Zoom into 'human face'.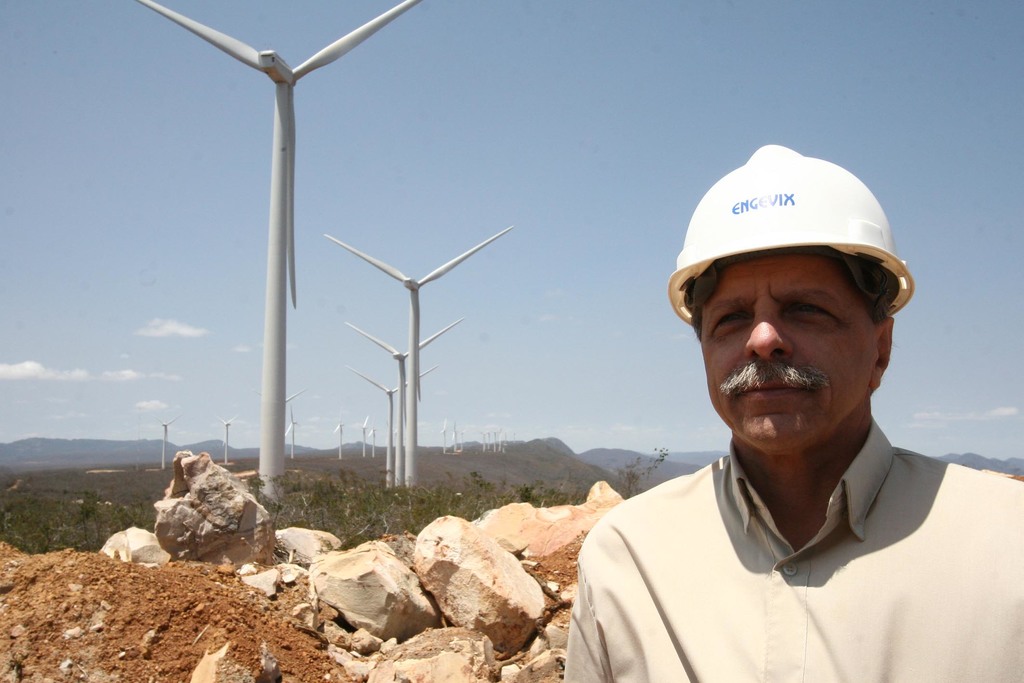
Zoom target: BBox(703, 257, 863, 446).
